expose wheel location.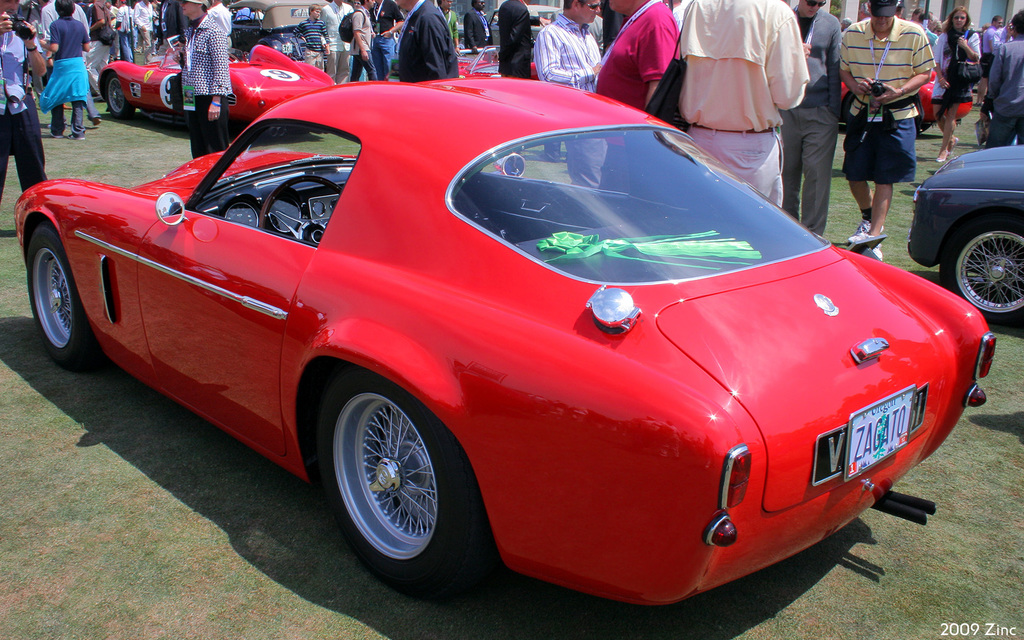
Exposed at l=300, t=375, r=486, b=591.
